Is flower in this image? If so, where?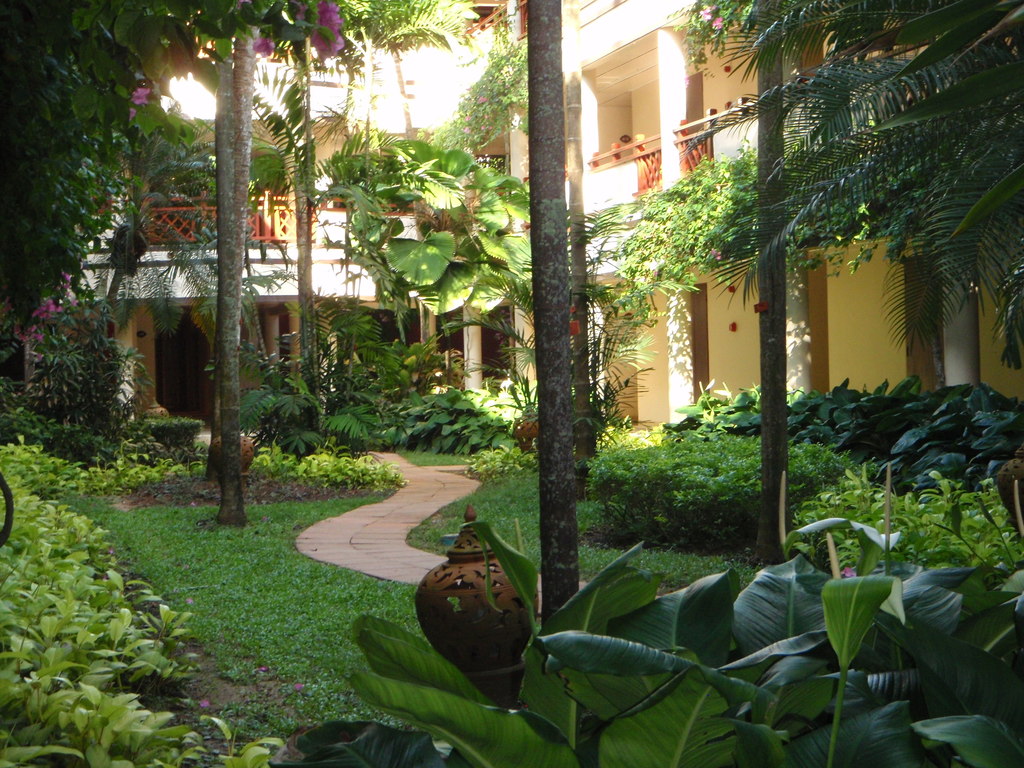
Yes, at left=294, top=680, right=303, bottom=688.
